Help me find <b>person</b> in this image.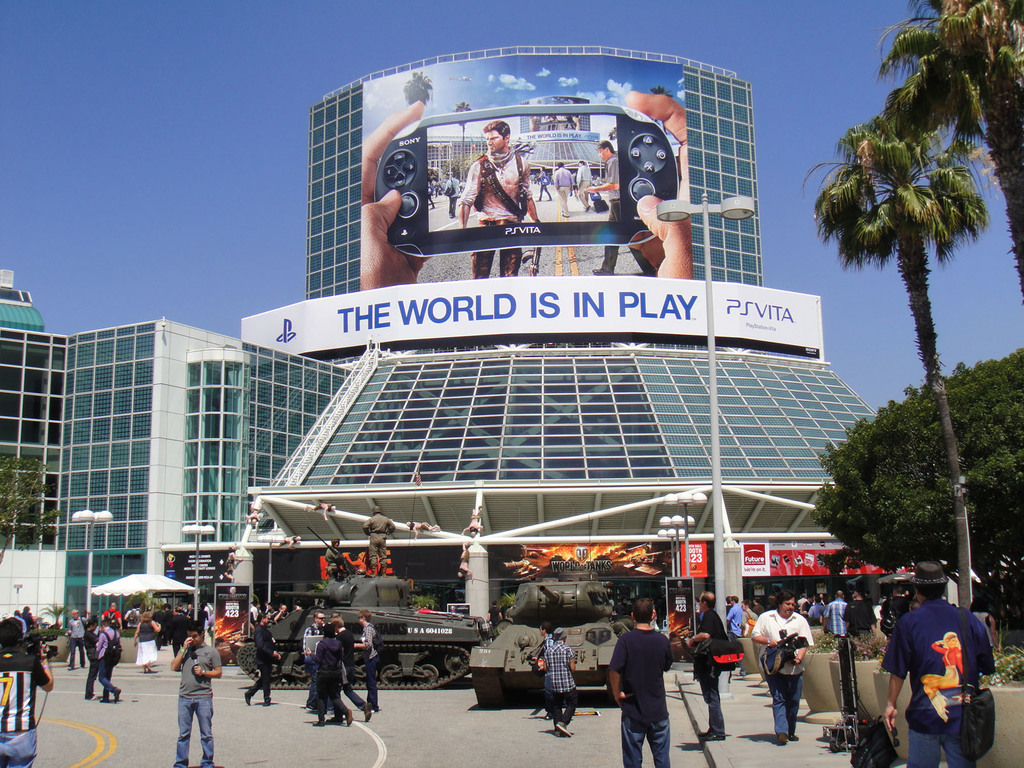
Found it: select_region(832, 591, 853, 651).
